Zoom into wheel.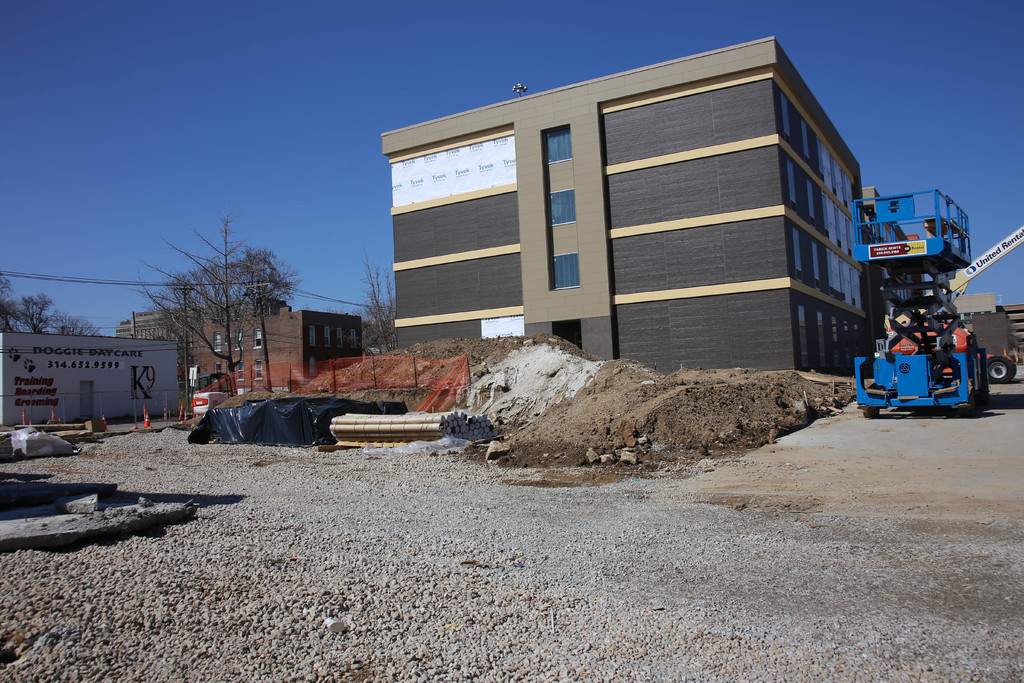
Zoom target: {"left": 859, "top": 404, "right": 880, "bottom": 419}.
